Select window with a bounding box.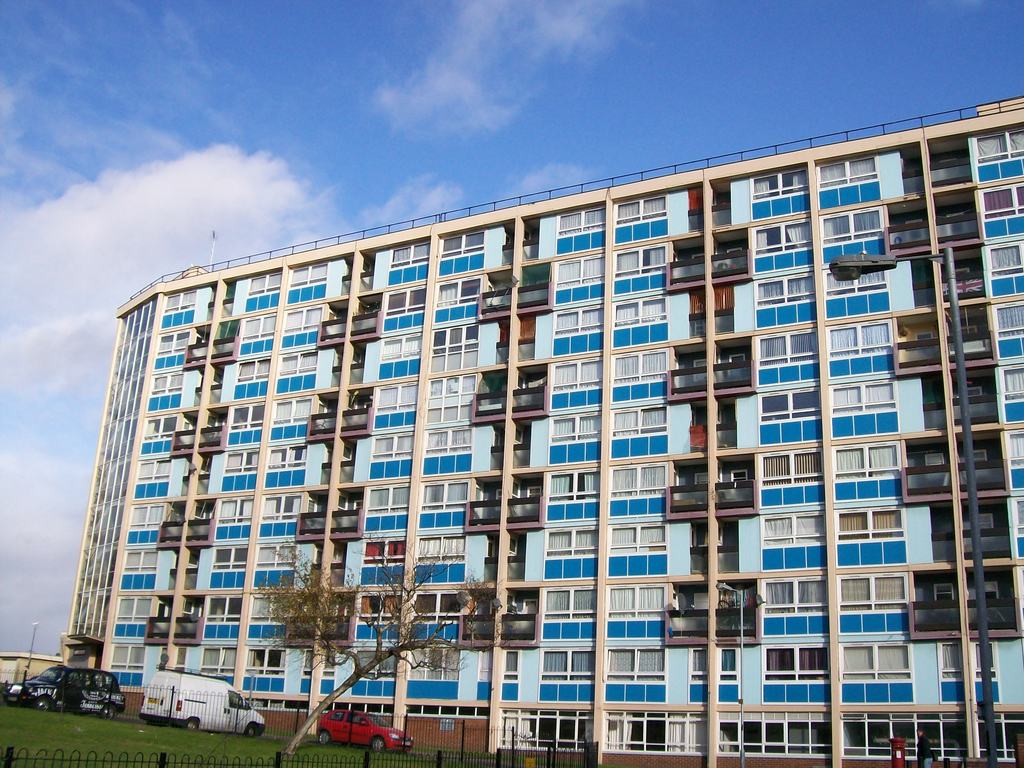
x1=201, y1=644, x2=237, y2=678.
